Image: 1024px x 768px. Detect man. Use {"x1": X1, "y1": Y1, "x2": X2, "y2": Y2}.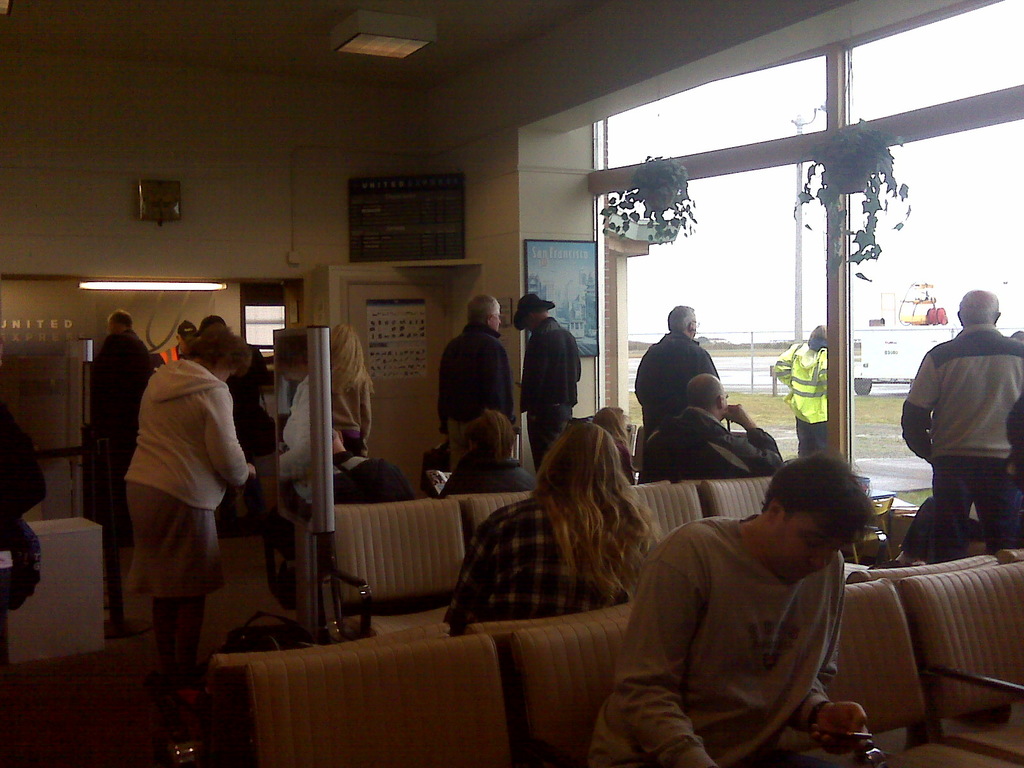
{"x1": 86, "y1": 307, "x2": 157, "y2": 544}.
